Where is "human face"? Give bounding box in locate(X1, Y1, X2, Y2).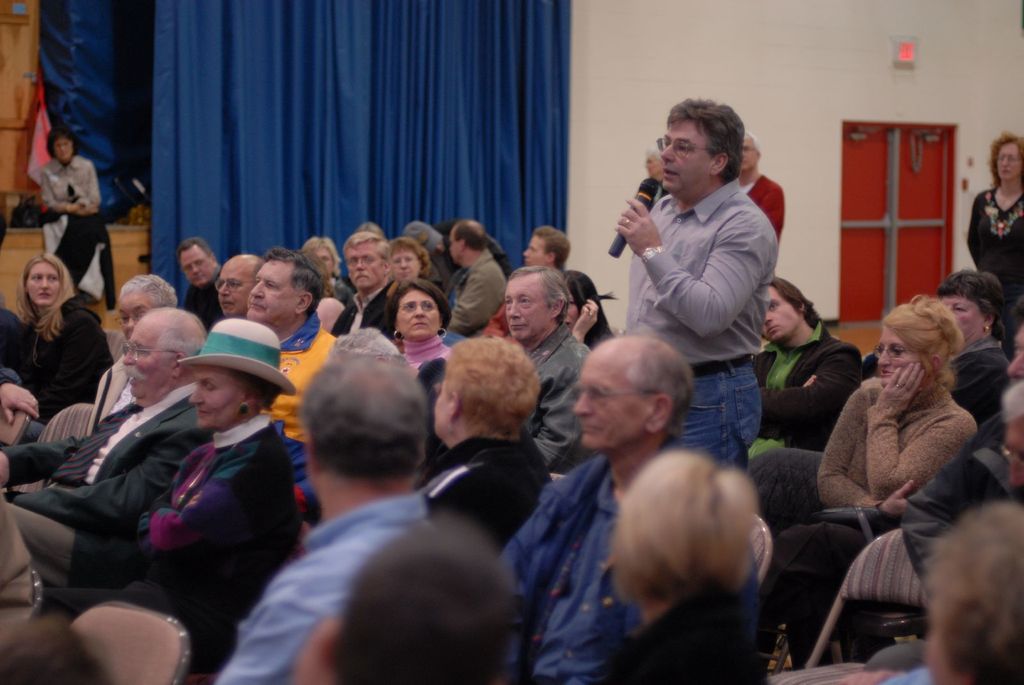
locate(658, 126, 716, 196).
